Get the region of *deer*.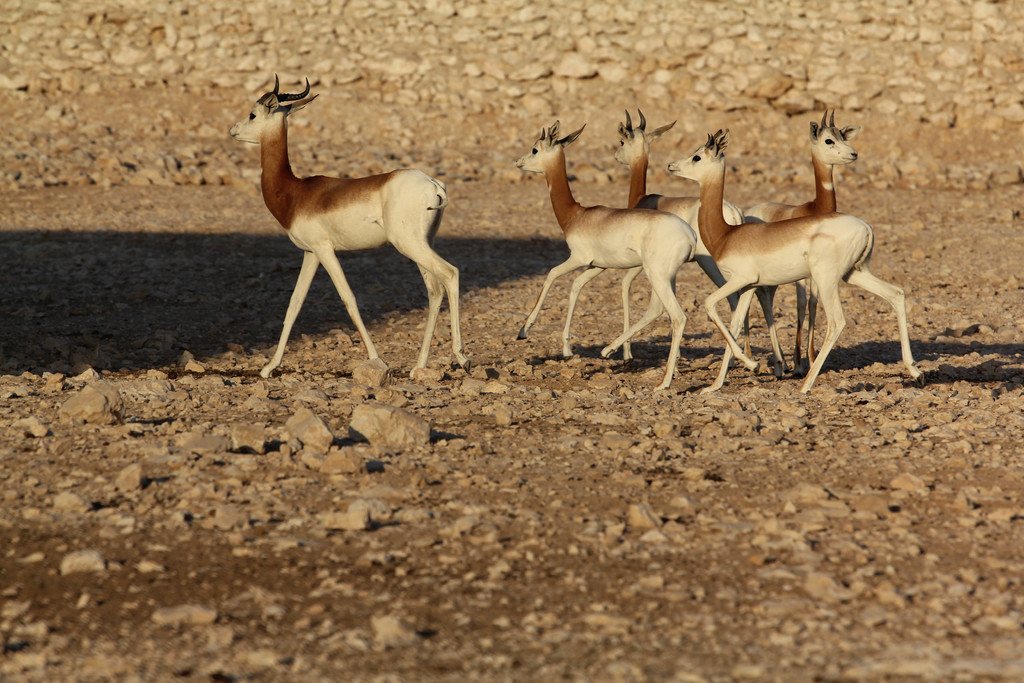
pyautogui.locateOnScreen(225, 72, 467, 373).
